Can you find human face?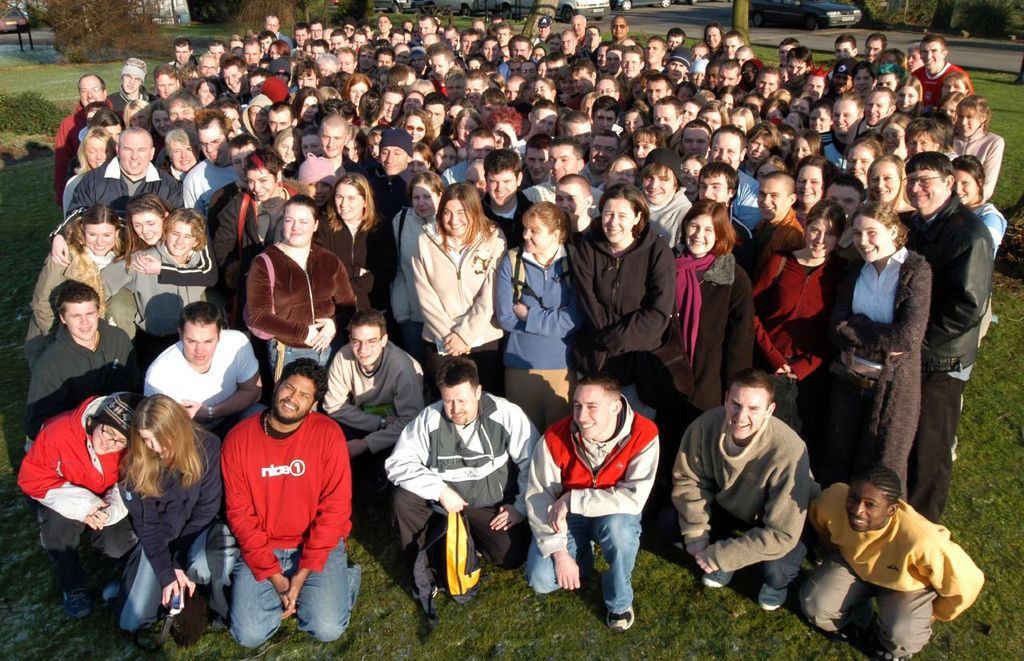
Yes, bounding box: l=486, t=173, r=514, b=206.
